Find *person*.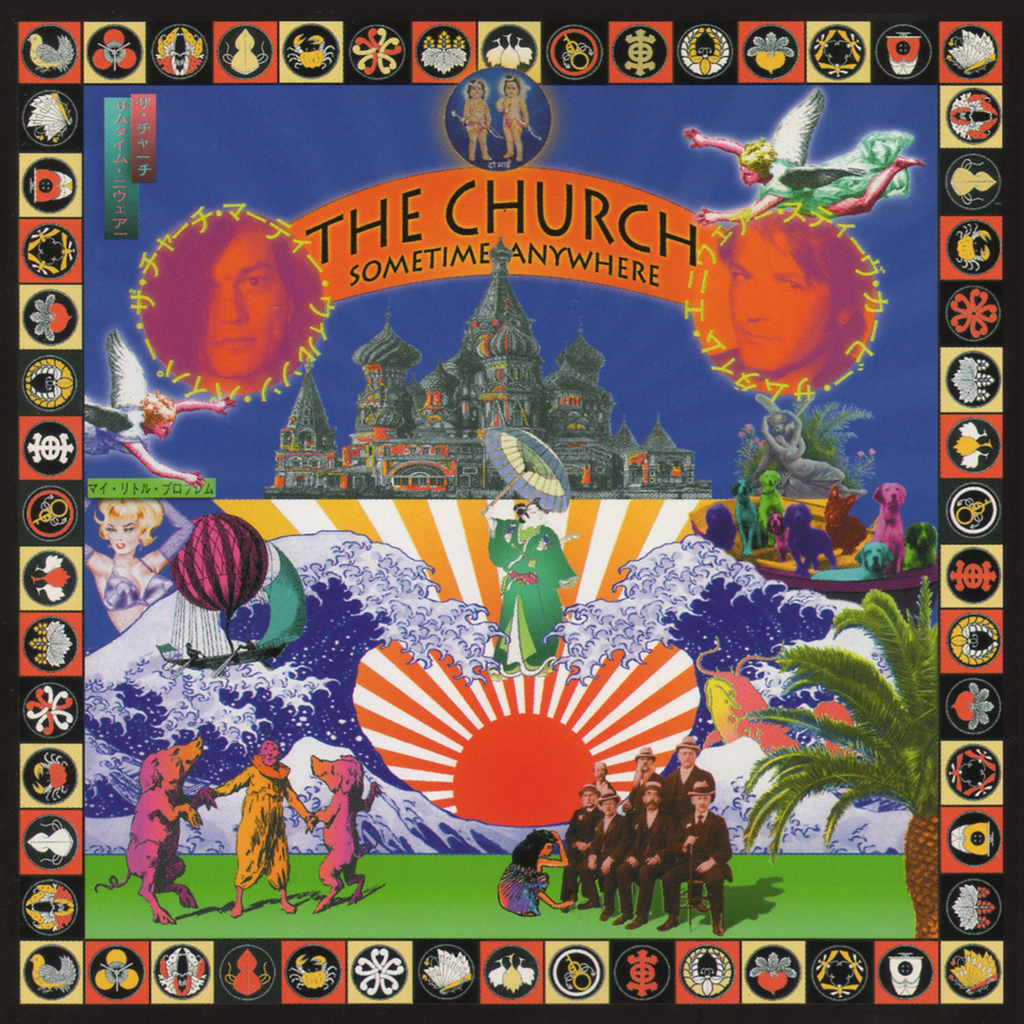
box(500, 74, 534, 165).
